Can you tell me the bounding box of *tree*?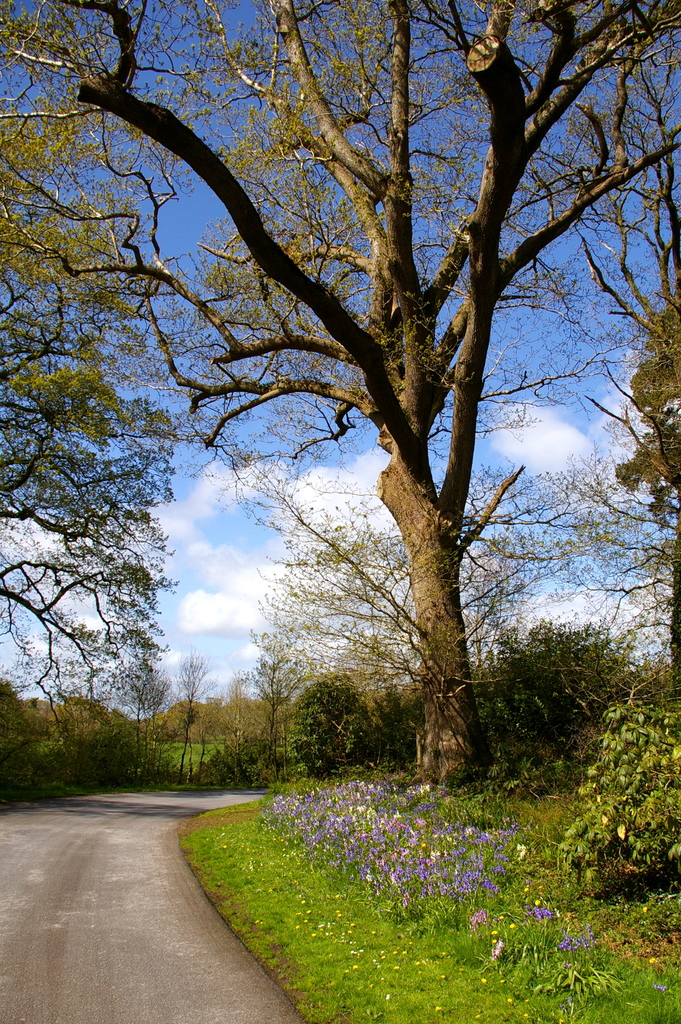
region(329, 630, 402, 752).
